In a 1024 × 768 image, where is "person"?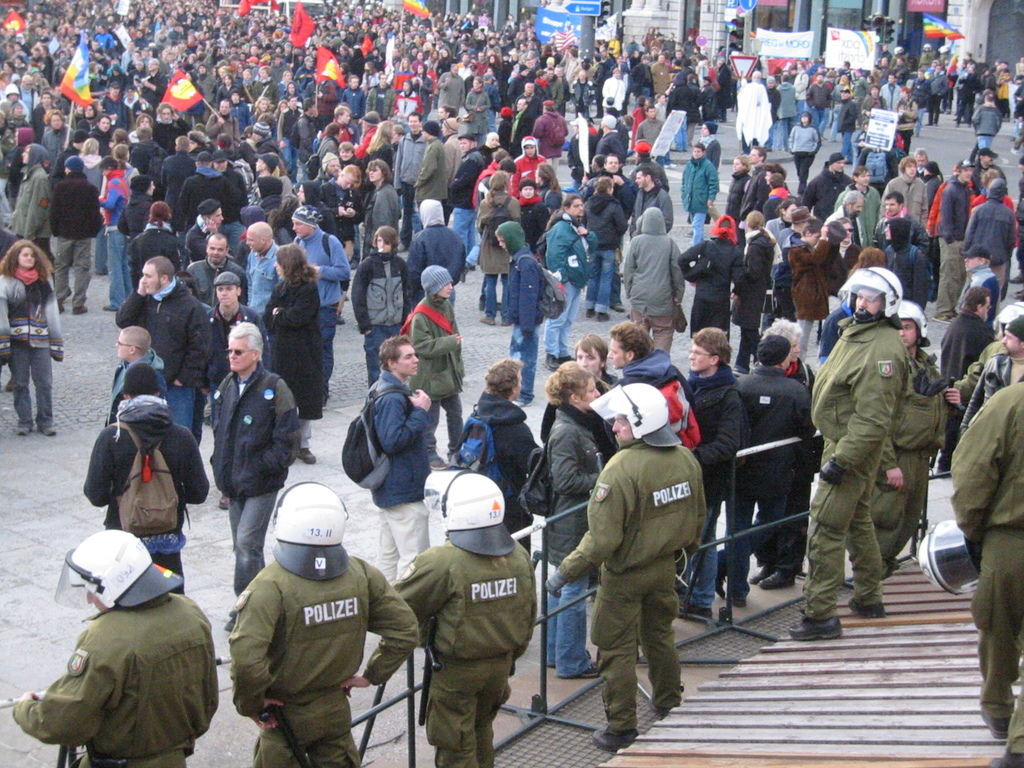
bbox=[265, 237, 336, 463].
